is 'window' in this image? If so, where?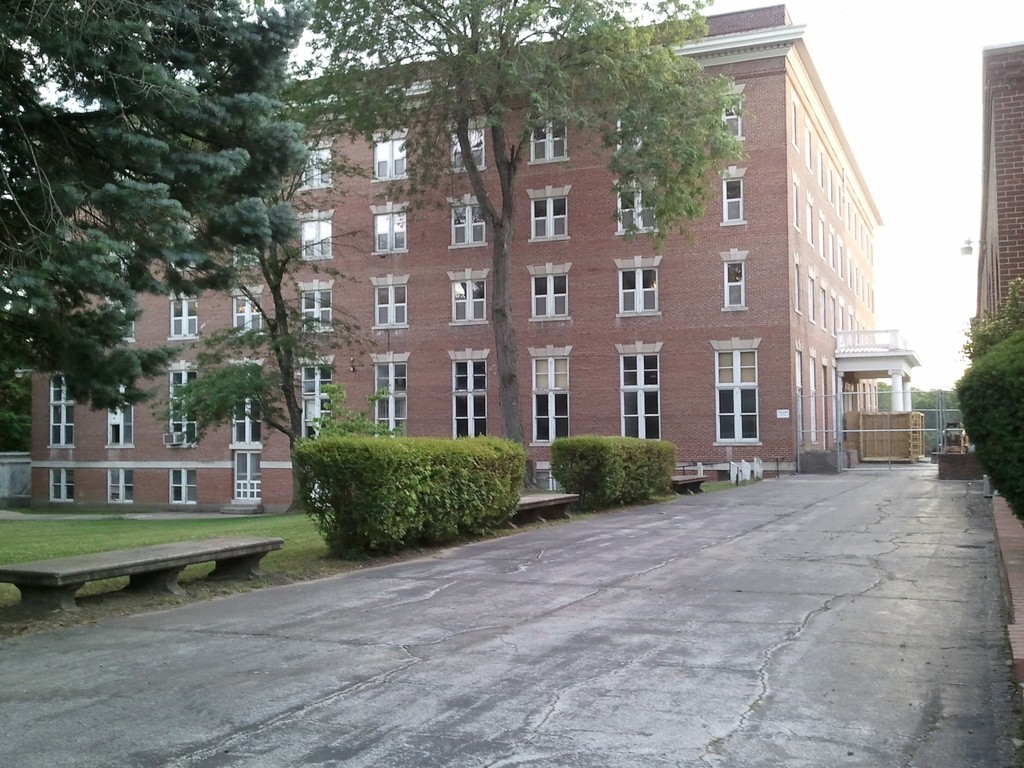
Yes, at 165/288/201/341.
